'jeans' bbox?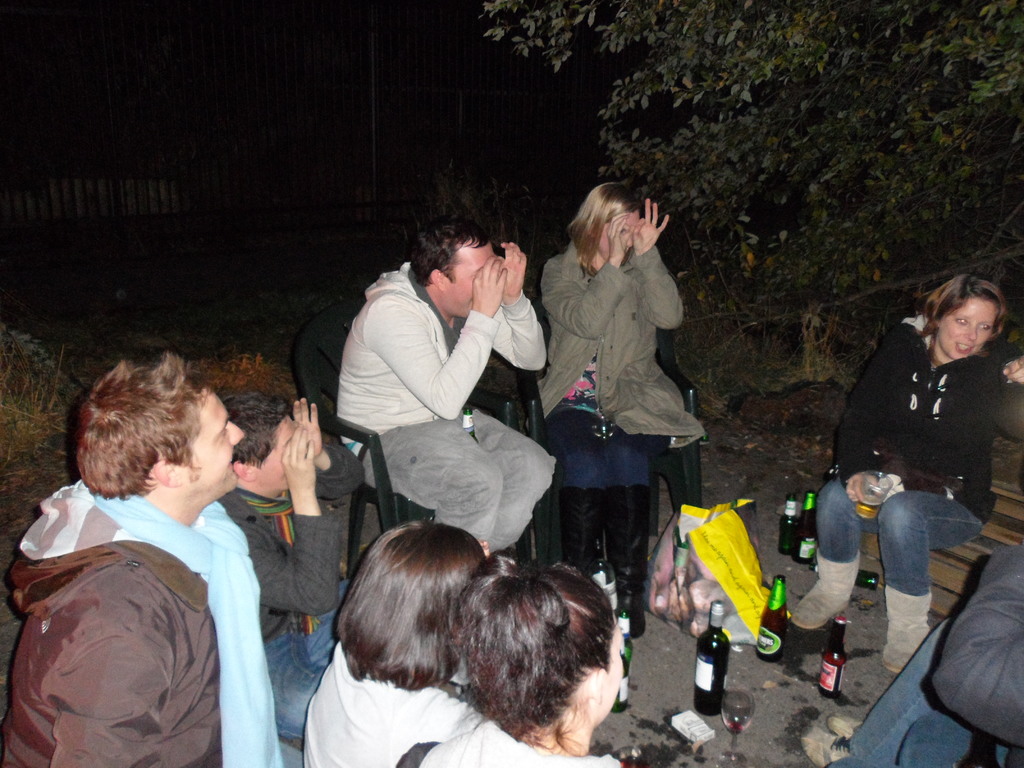
{"x1": 847, "y1": 621, "x2": 943, "y2": 767}
